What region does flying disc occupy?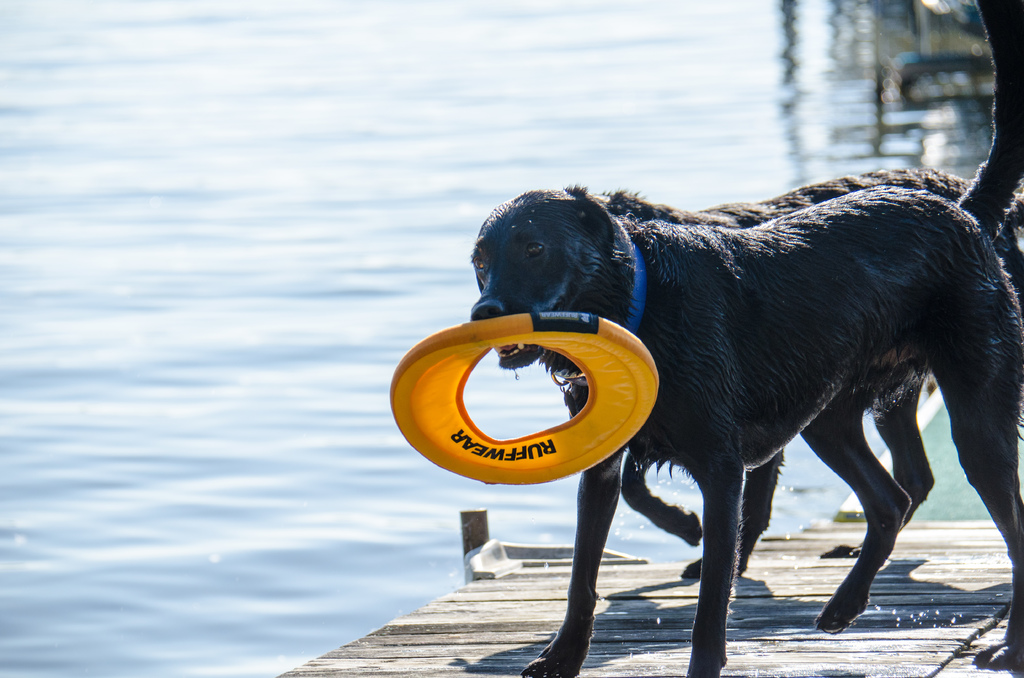
l=388, t=311, r=661, b=486.
